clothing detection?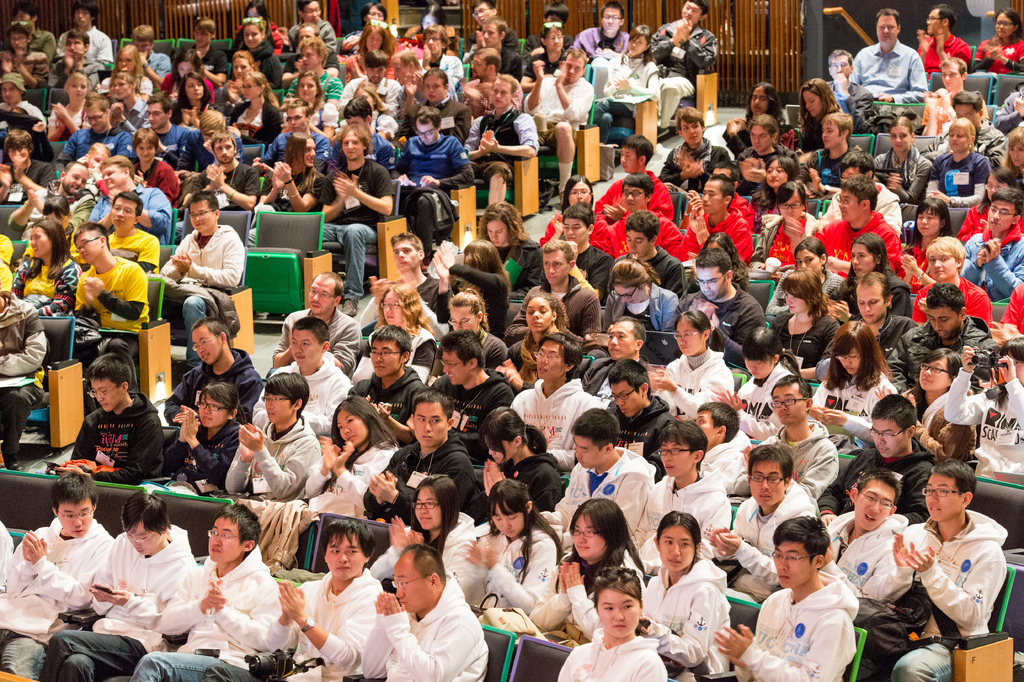
[819,438,938,529]
